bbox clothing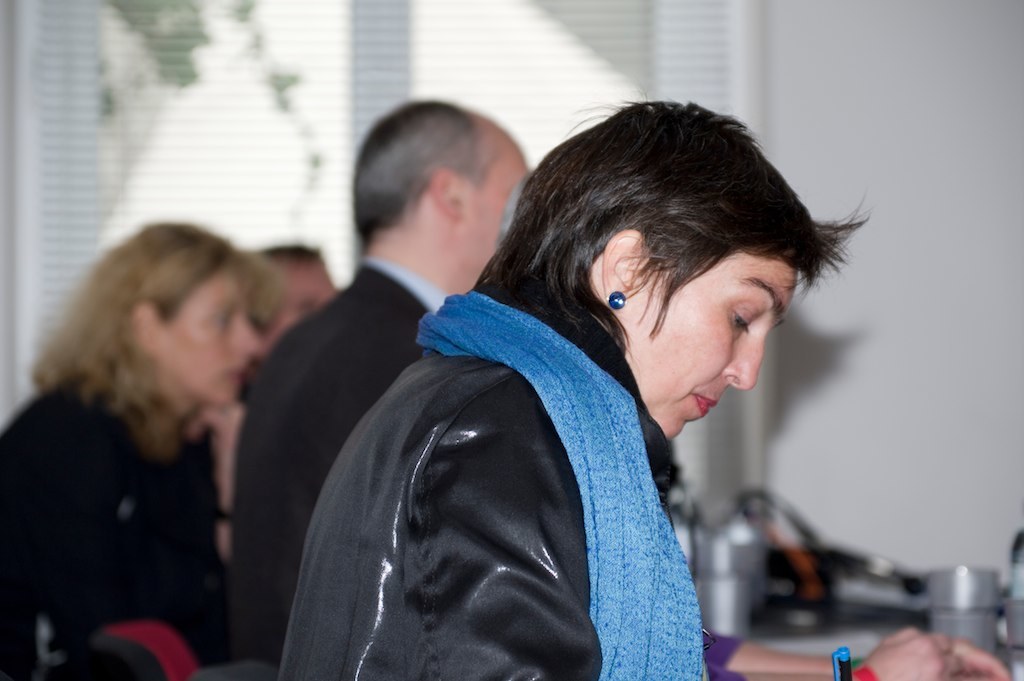
[x1=1, y1=375, x2=229, y2=680]
